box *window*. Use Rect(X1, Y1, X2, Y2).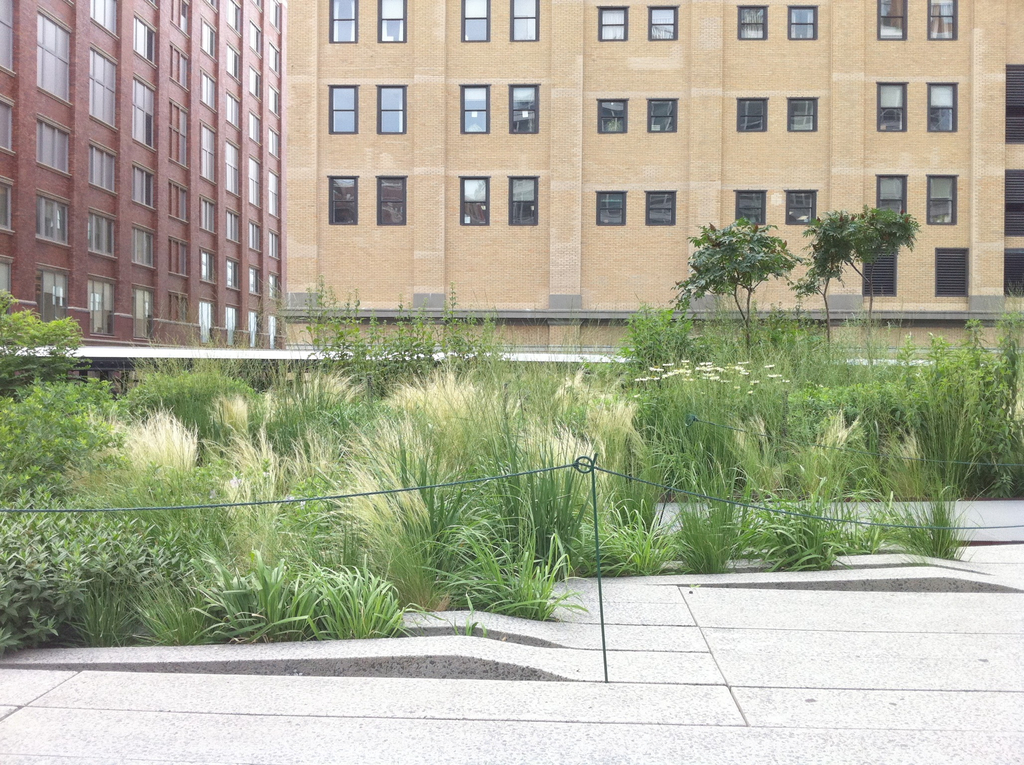
Rect(457, 0, 490, 40).
